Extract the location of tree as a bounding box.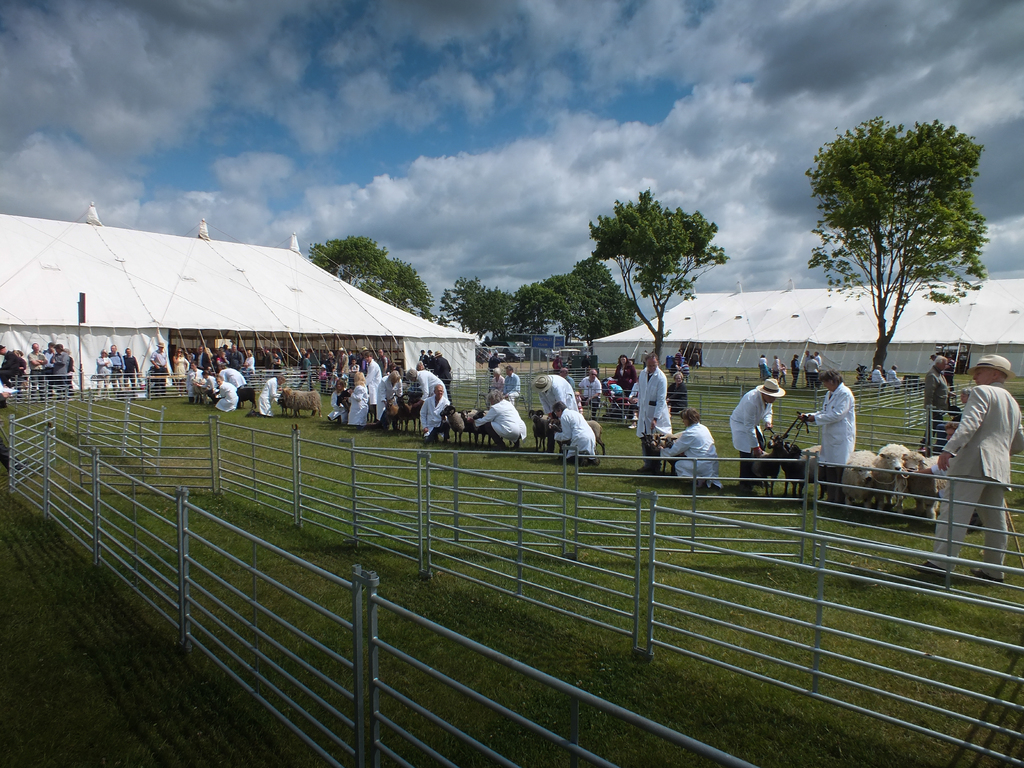
crop(318, 234, 427, 331).
